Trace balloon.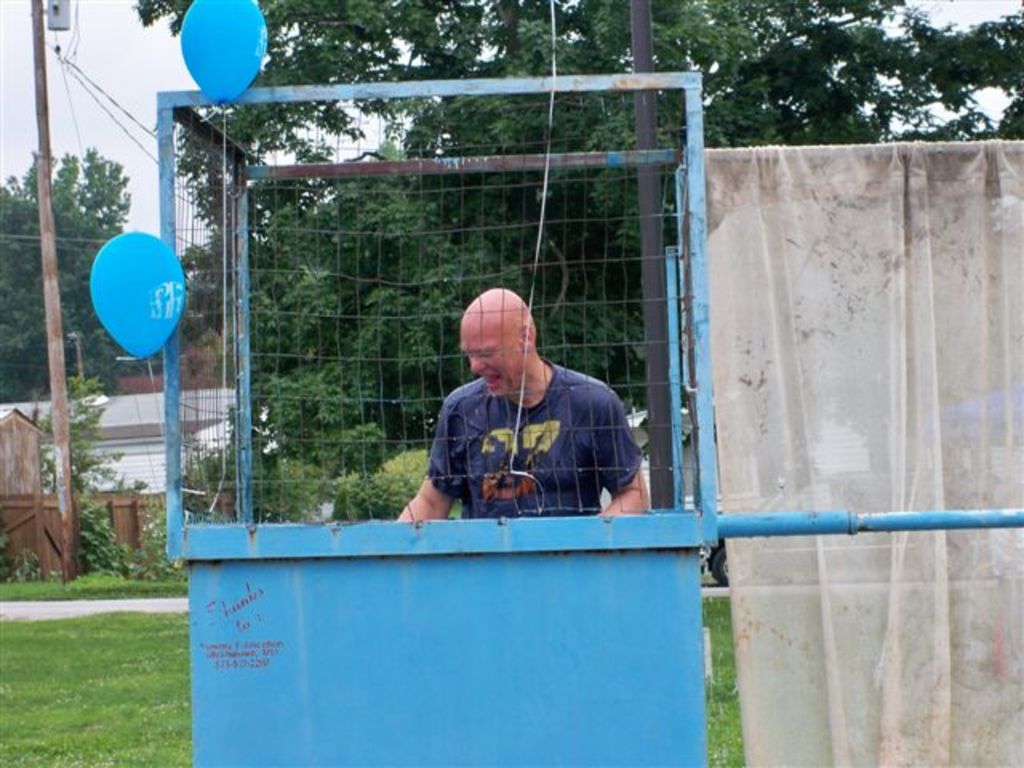
Traced to (left=88, top=229, right=189, bottom=358).
